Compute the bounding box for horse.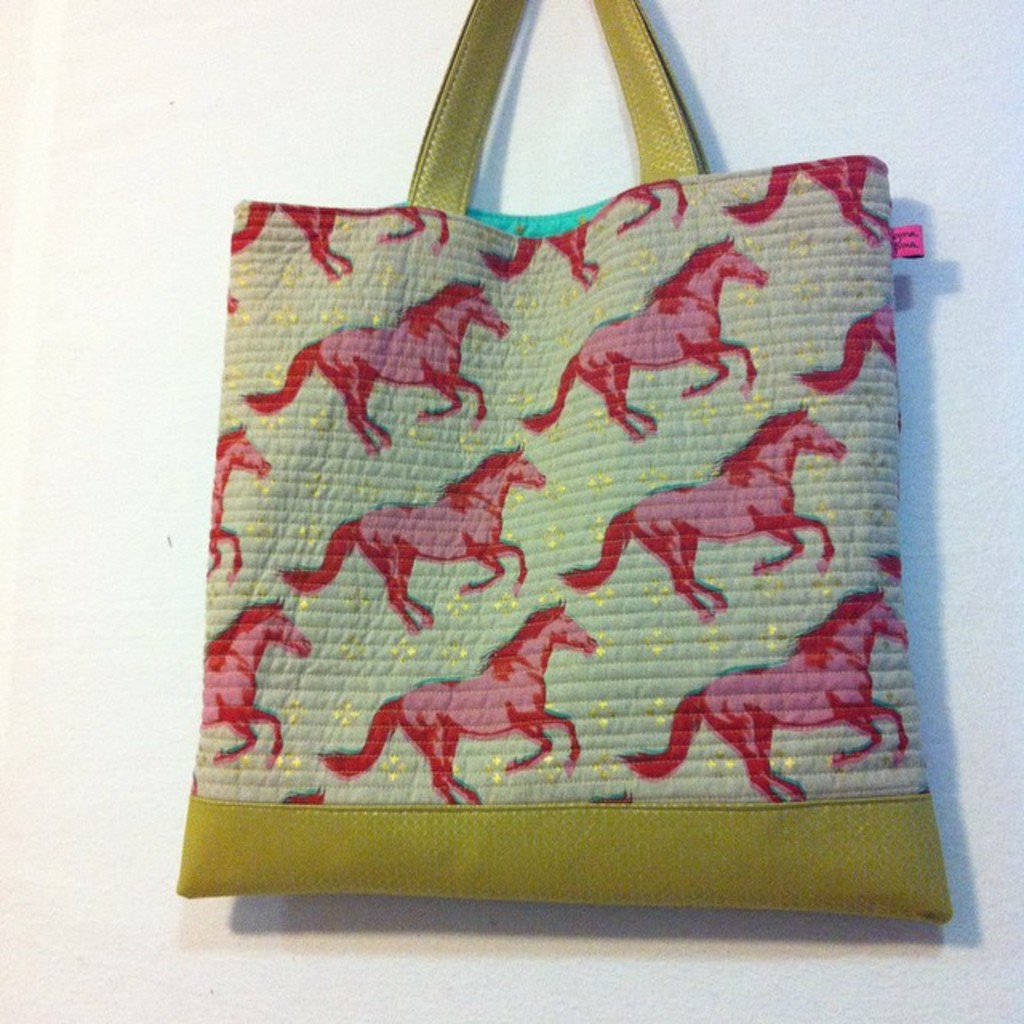
BBox(203, 422, 274, 587).
